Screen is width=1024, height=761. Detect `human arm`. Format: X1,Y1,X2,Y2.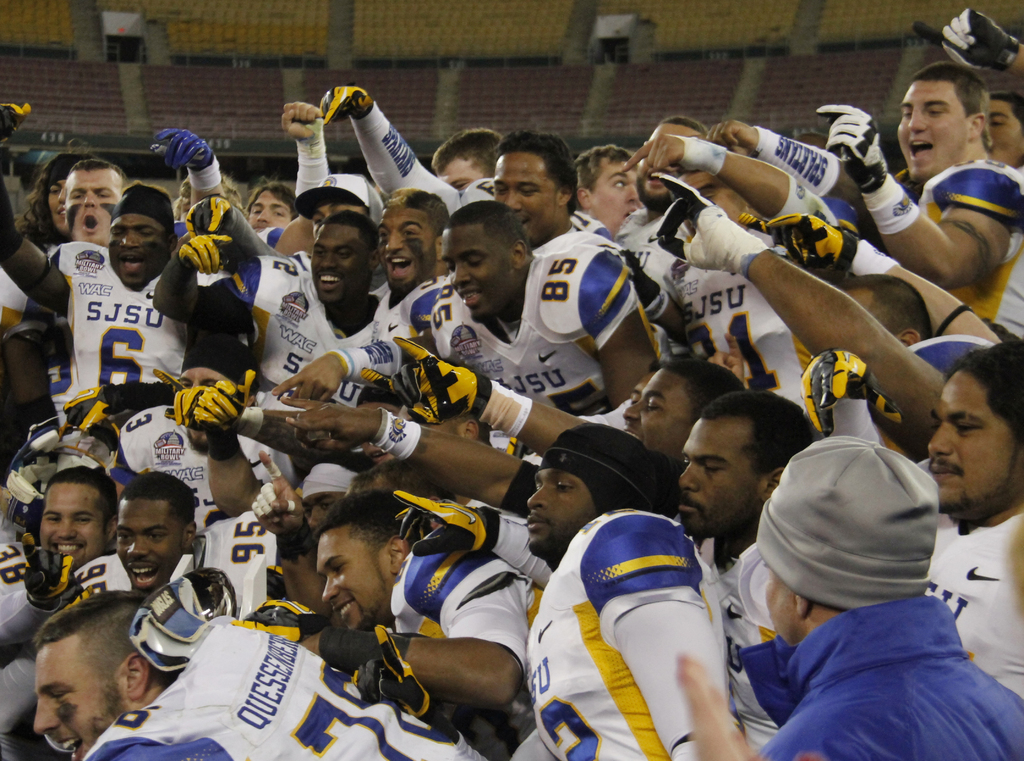
291,401,541,518.
